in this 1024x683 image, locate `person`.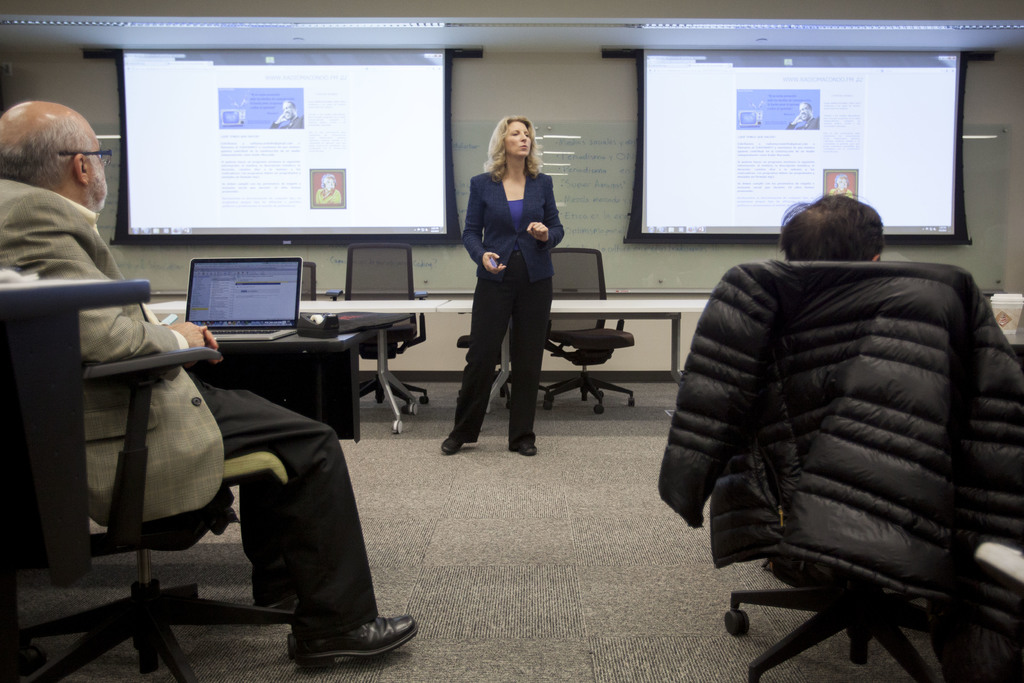
Bounding box: [left=0, top=100, right=414, bottom=668].
